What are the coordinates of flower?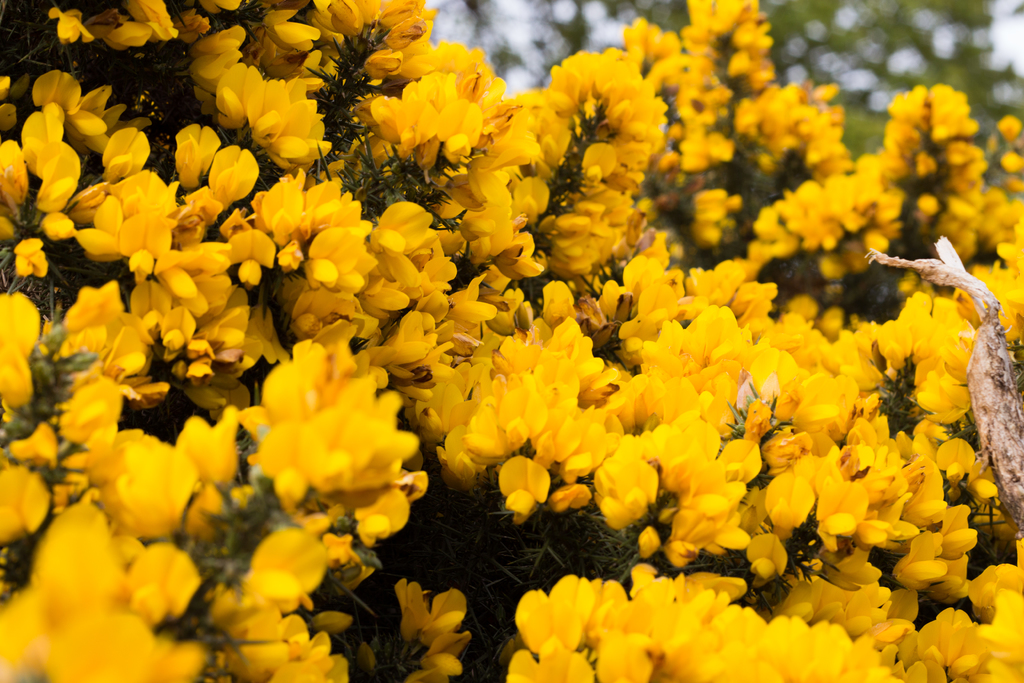
590,456,659,534.
